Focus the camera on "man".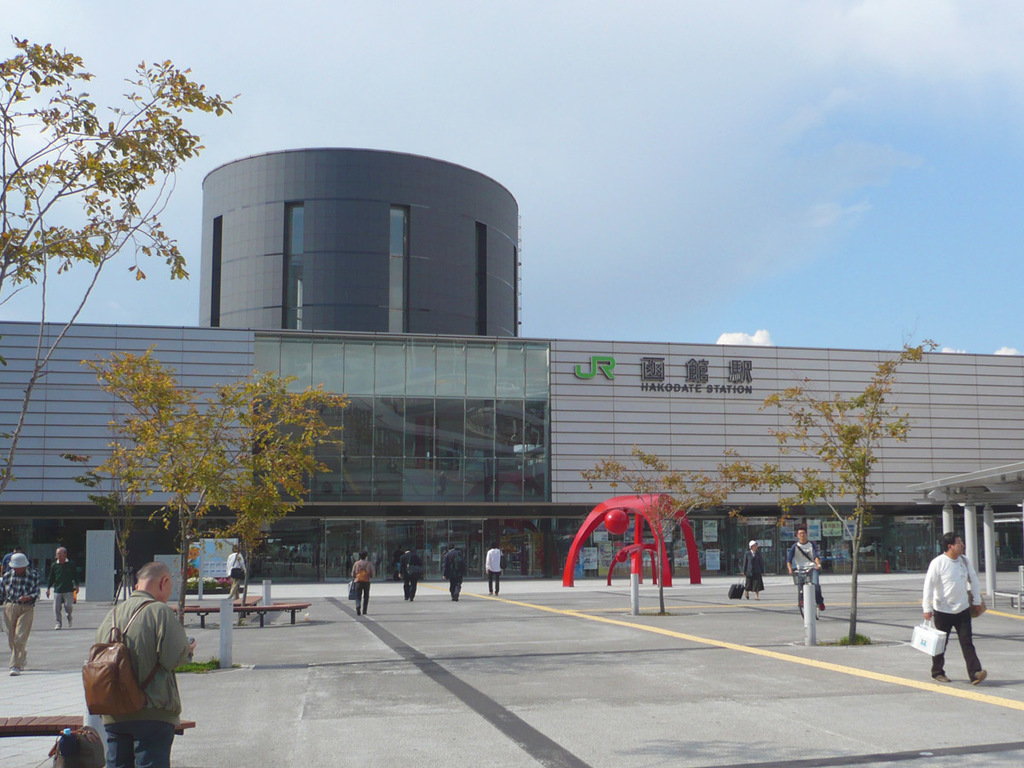
Focus region: select_region(44, 545, 81, 632).
